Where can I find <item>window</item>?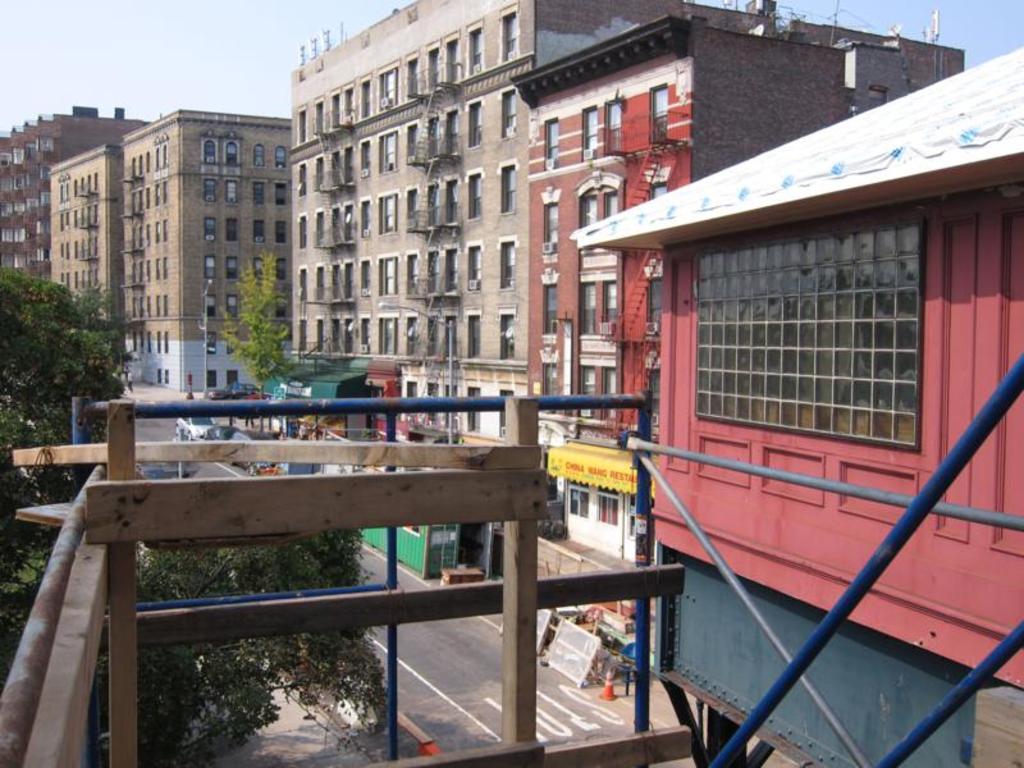
You can find it at x1=498 y1=239 x2=521 y2=285.
